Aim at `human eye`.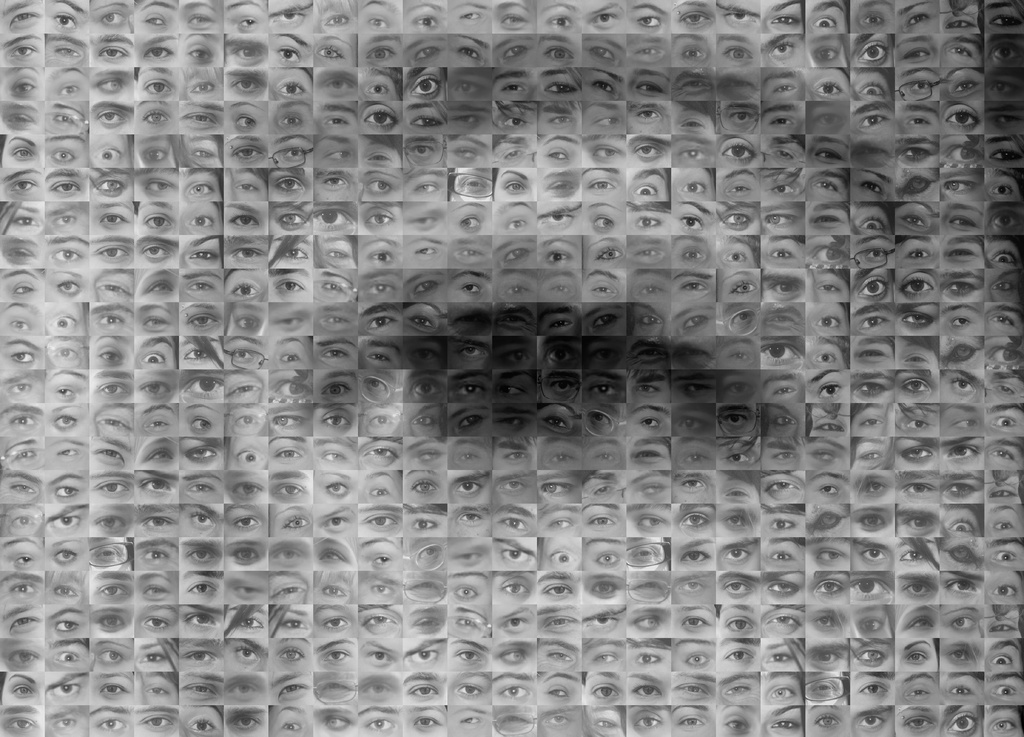
Aimed at BBox(902, 147, 931, 161).
